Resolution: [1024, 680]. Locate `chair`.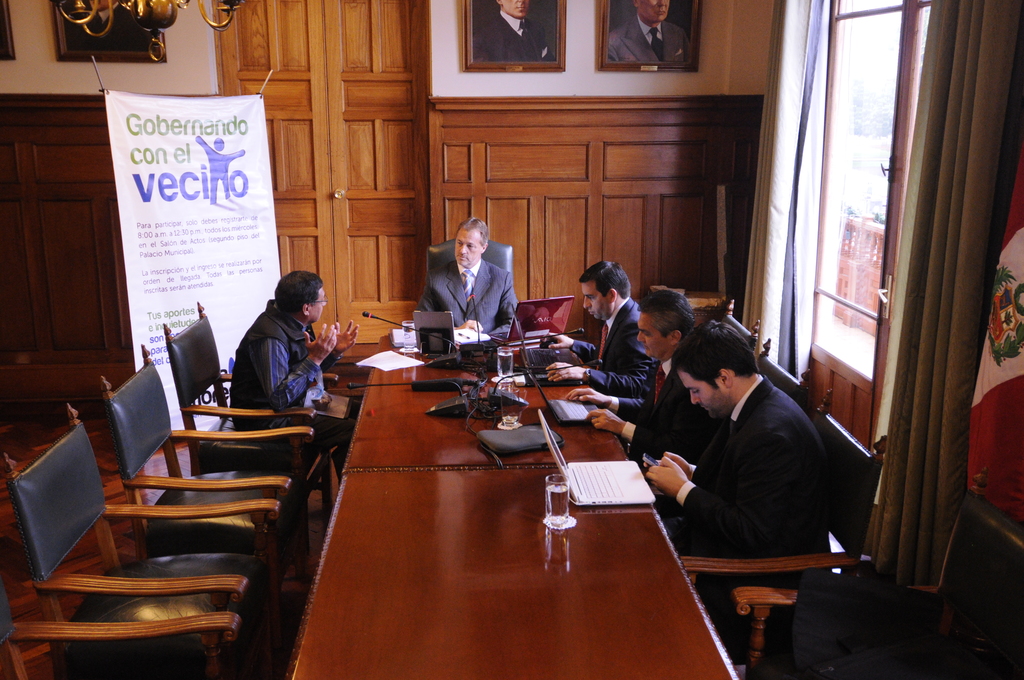
(x1=757, y1=336, x2=811, y2=408).
